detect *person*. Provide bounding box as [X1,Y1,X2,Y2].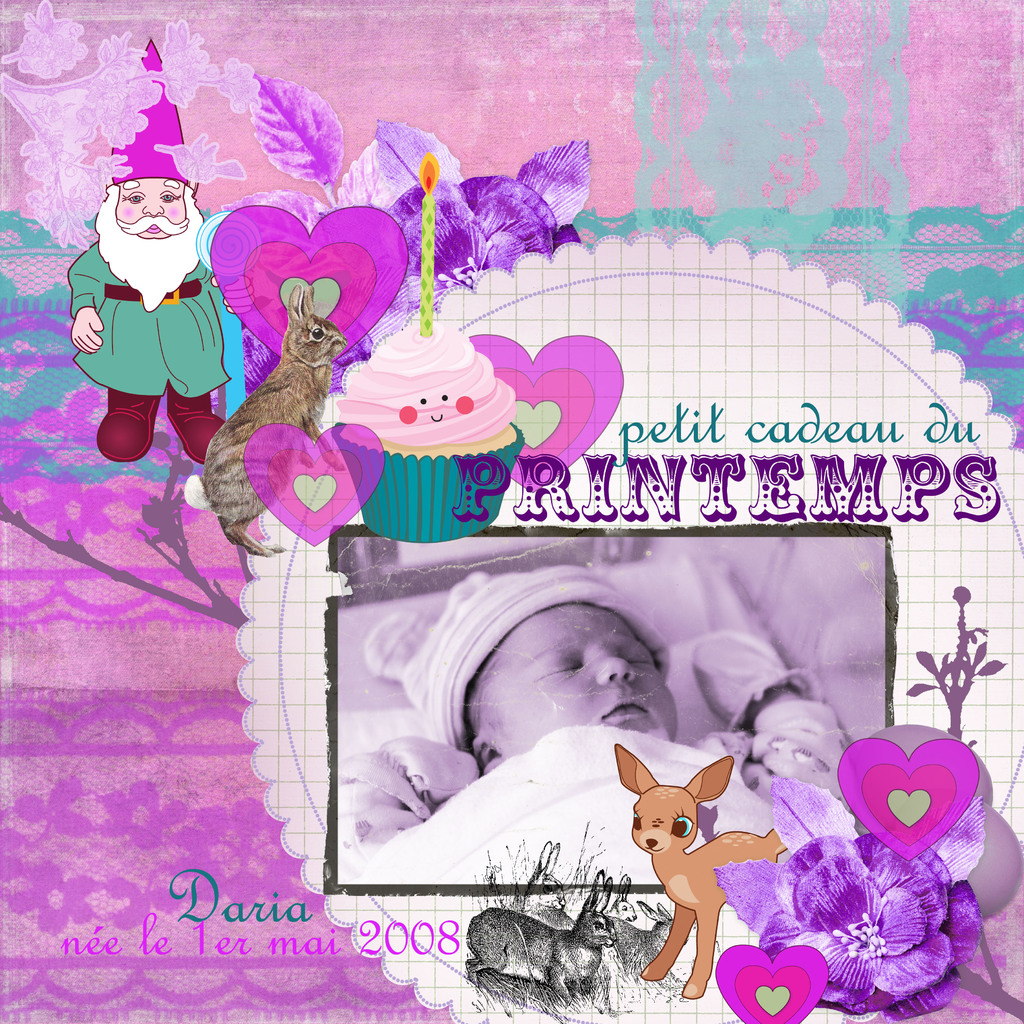
[76,114,227,459].
